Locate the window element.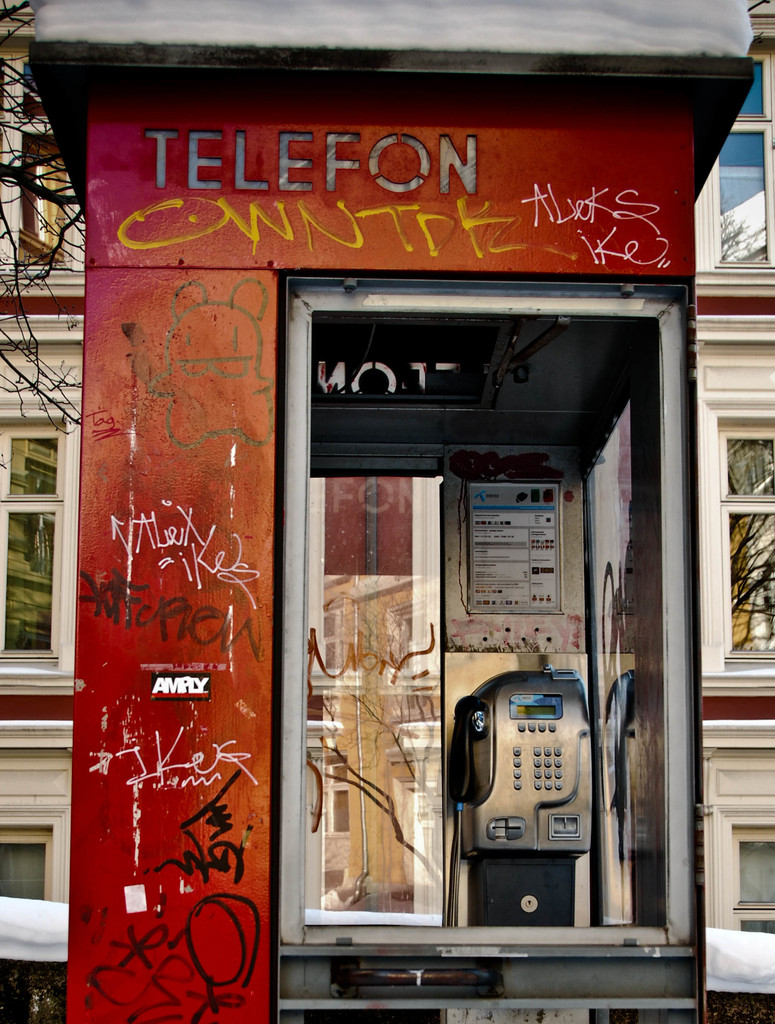
Element bbox: detection(0, 413, 78, 694).
